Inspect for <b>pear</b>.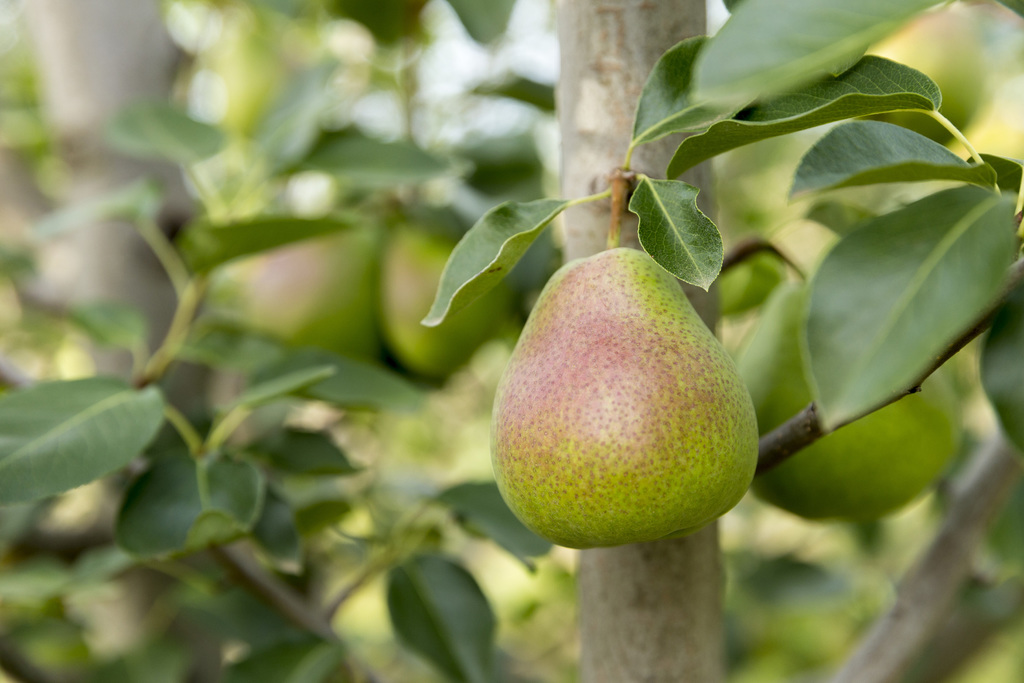
Inspection: bbox=(487, 246, 761, 551).
